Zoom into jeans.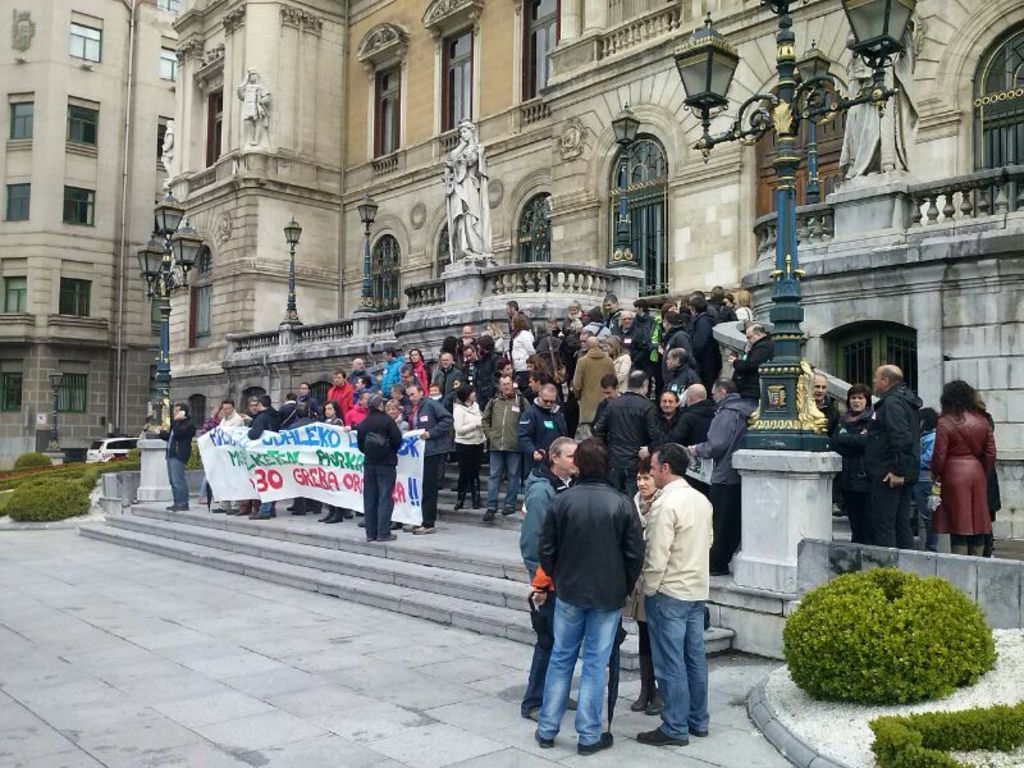
Zoom target: <box>531,599,627,744</box>.
